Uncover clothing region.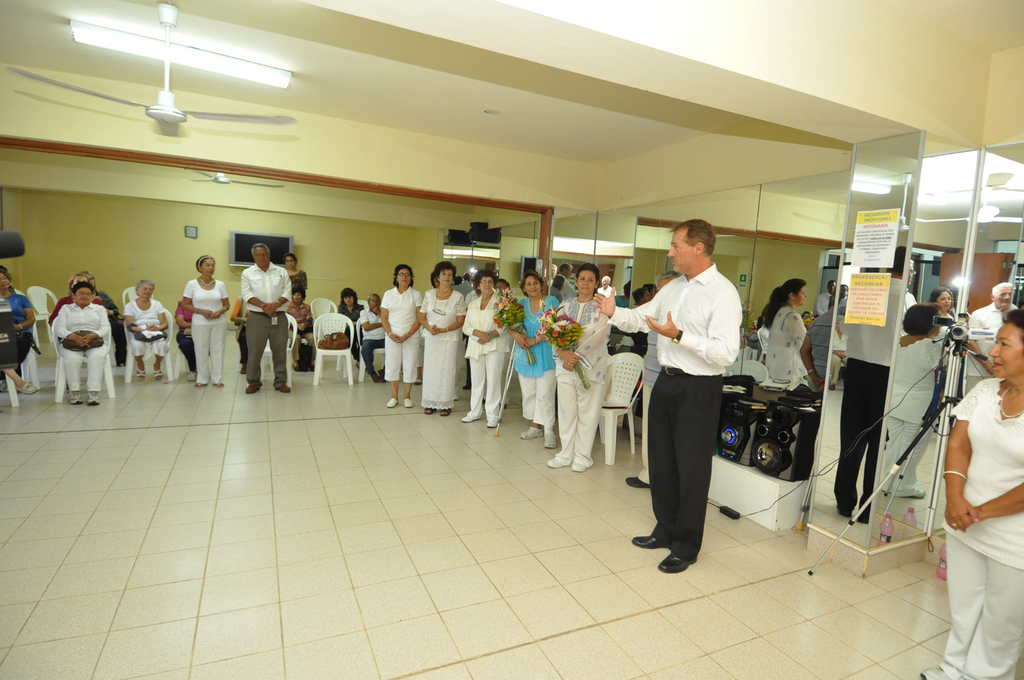
Uncovered: <region>641, 235, 756, 557</region>.
